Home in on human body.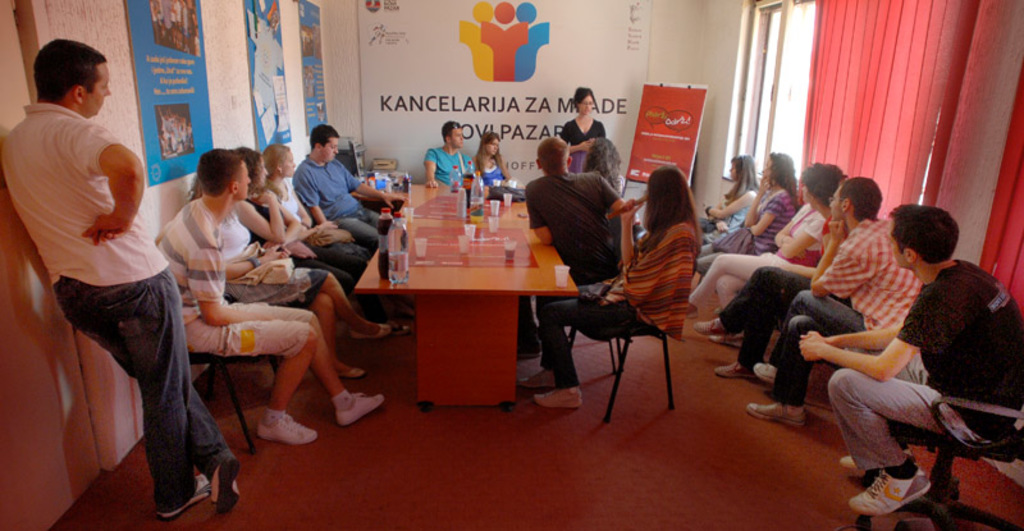
Homed in at [157, 152, 379, 450].
